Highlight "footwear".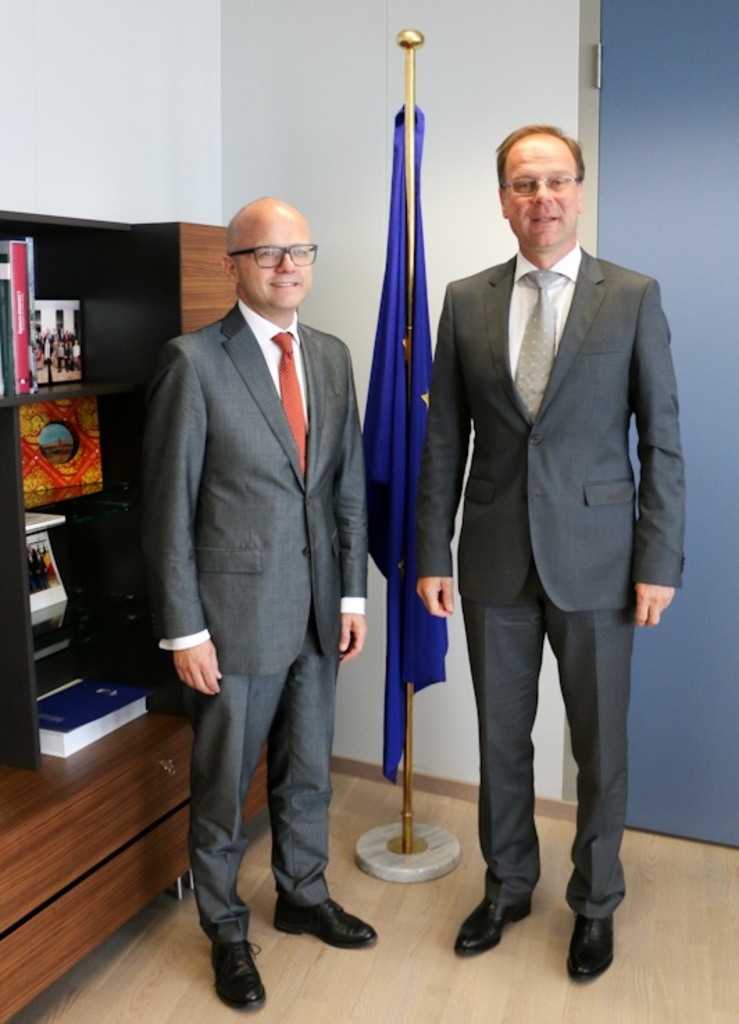
Highlighted region: (456, 903, 535, 959).
